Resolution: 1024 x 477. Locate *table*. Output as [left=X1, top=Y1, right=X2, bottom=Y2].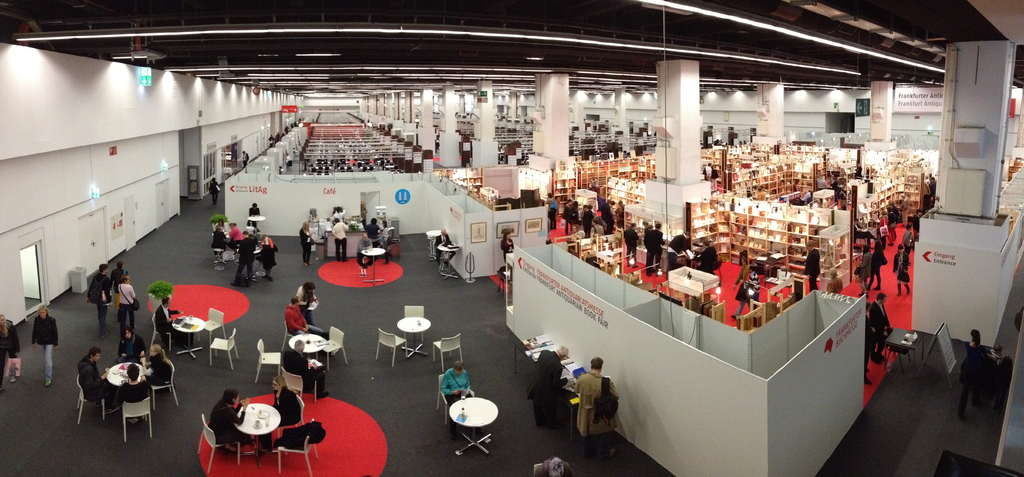
[left=171, top=308, right=211, bottom=358].
